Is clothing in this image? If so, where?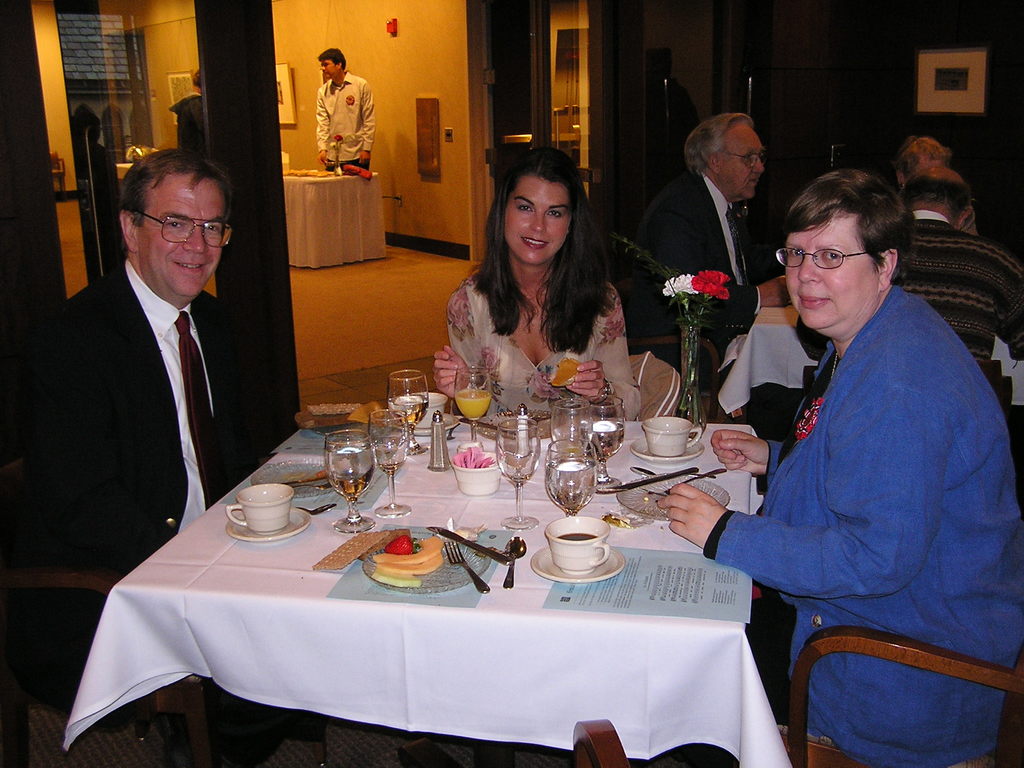
Yes, at Rect(166, 86, 222, 167).
